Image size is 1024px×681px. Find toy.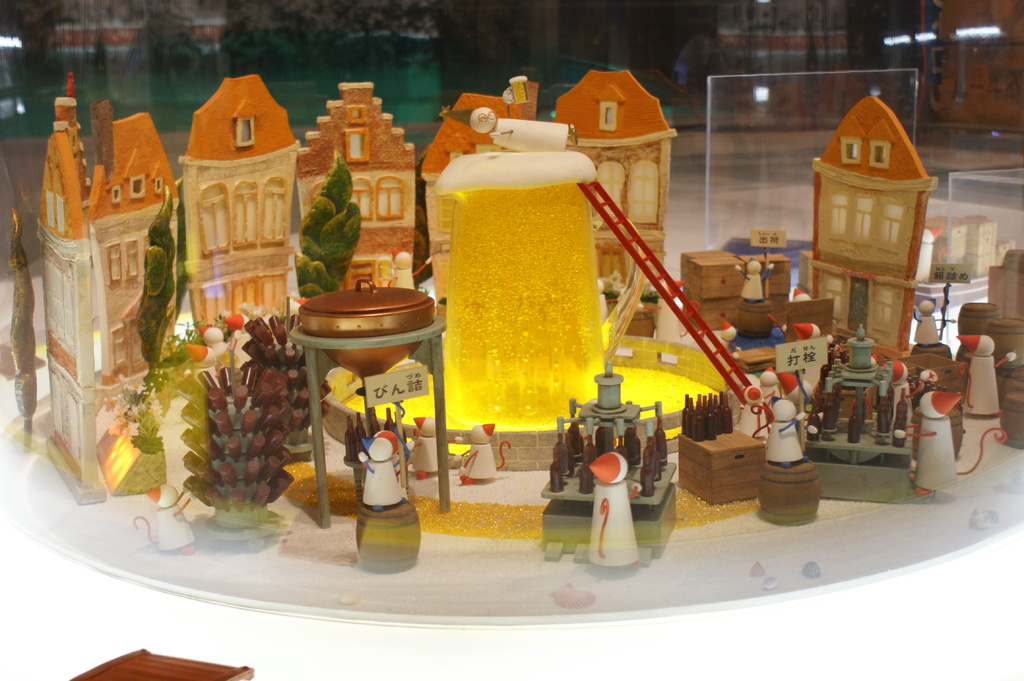
542/351/680/514.
